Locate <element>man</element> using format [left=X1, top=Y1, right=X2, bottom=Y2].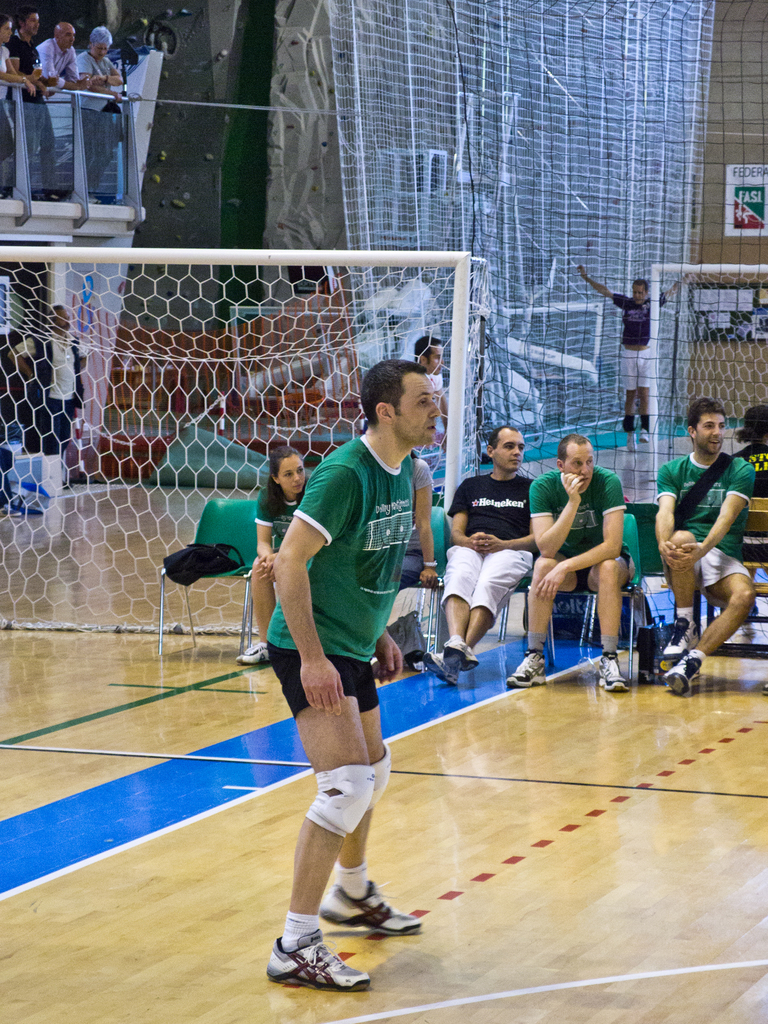
[left=6, top=8, right=60, bottom=204].
